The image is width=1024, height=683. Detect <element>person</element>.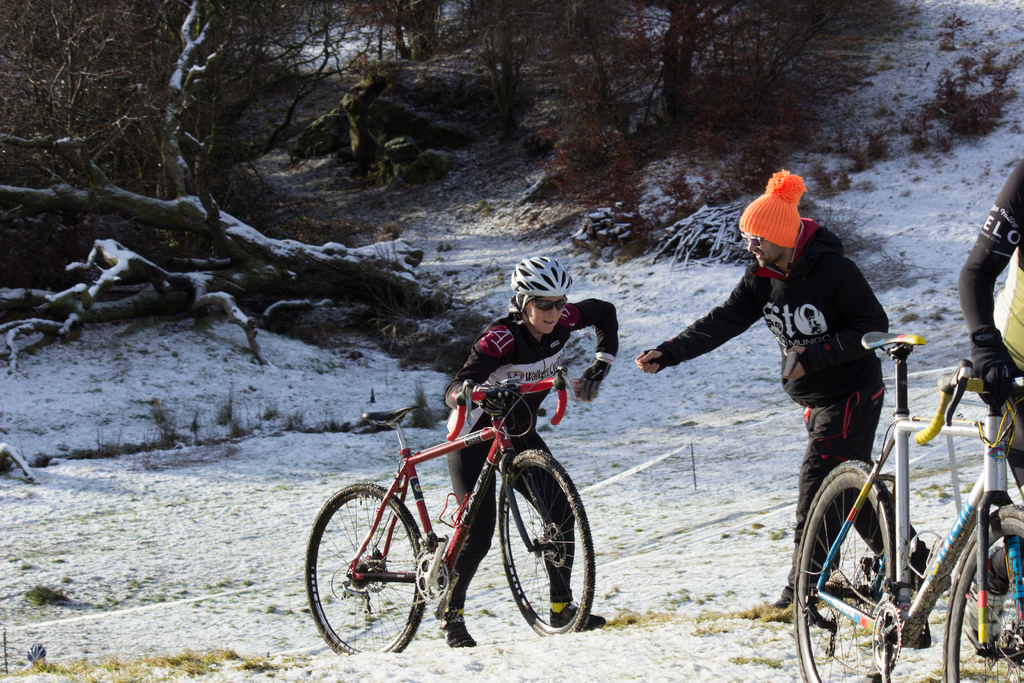
Detection: BBox(956, 156, 1023, 507).
